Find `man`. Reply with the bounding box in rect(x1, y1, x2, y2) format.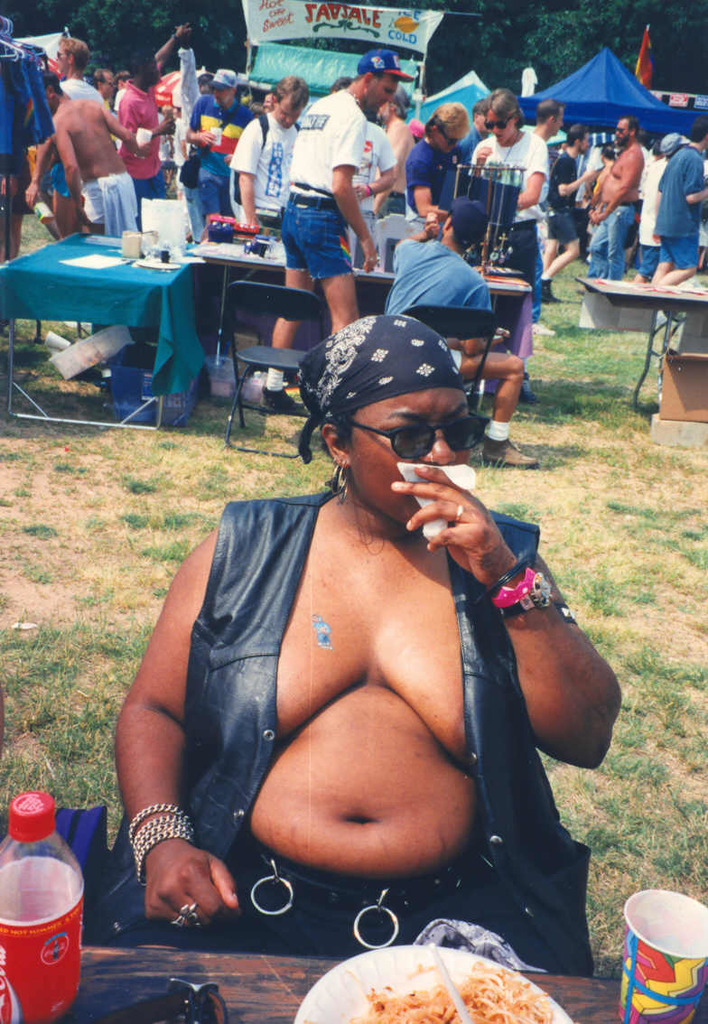
rect(634, 125, 693, 293).
